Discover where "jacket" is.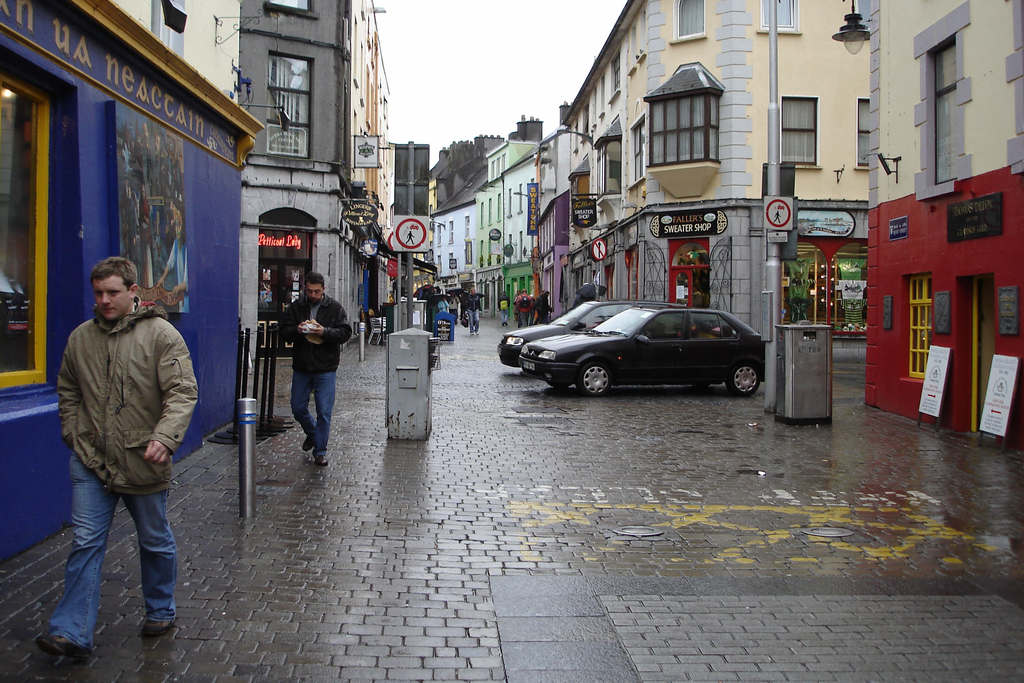
Discovered at 48 273 191 504.
